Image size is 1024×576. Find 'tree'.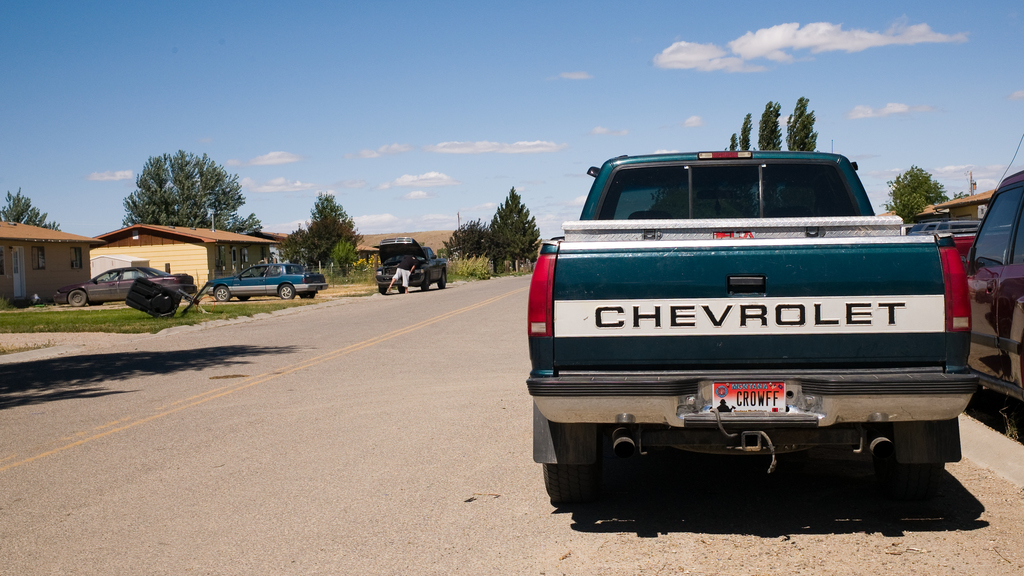
[left=879, top=162, right=954, bottom=224].
